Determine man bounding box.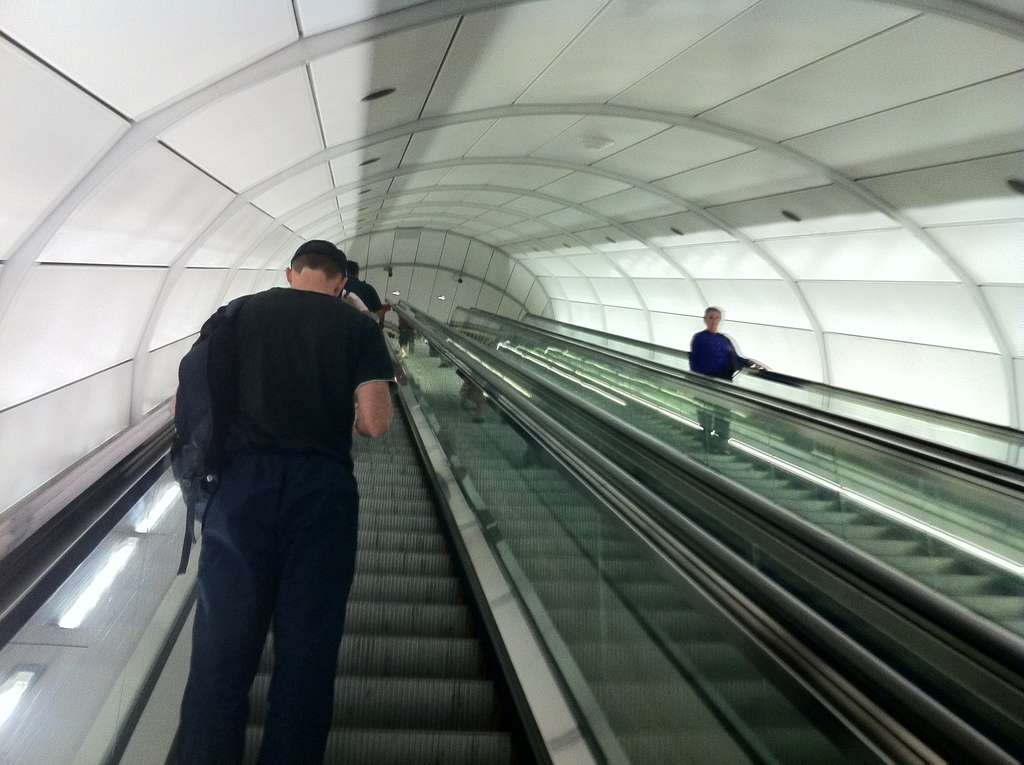
Determined: 349:260:384:319.
